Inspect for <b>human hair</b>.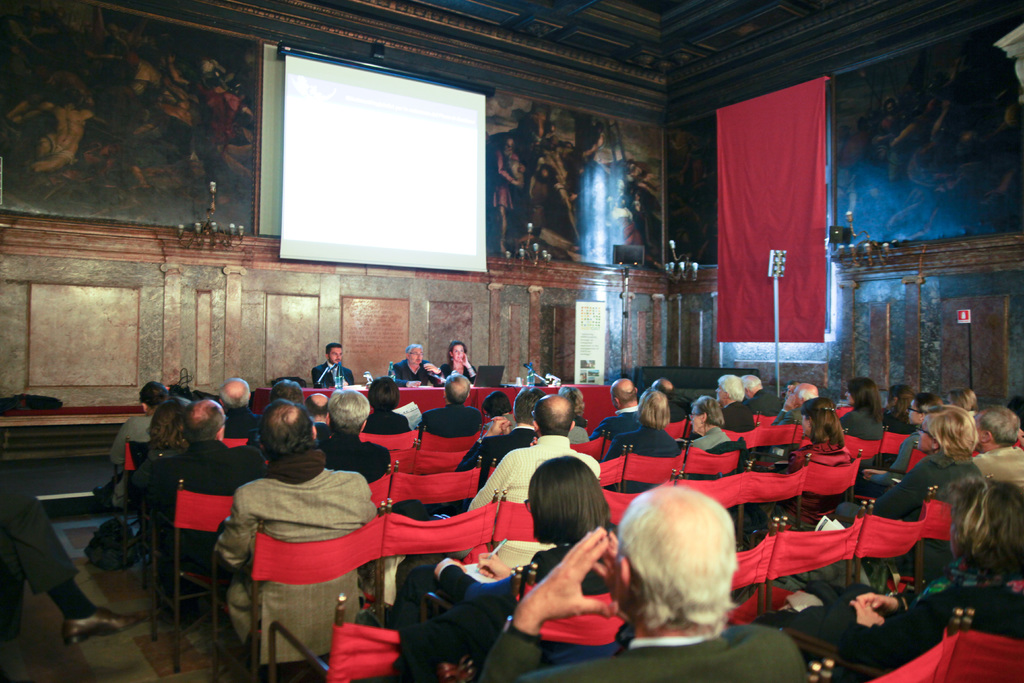
Inspection: detection(148, 396, 188, 448).
